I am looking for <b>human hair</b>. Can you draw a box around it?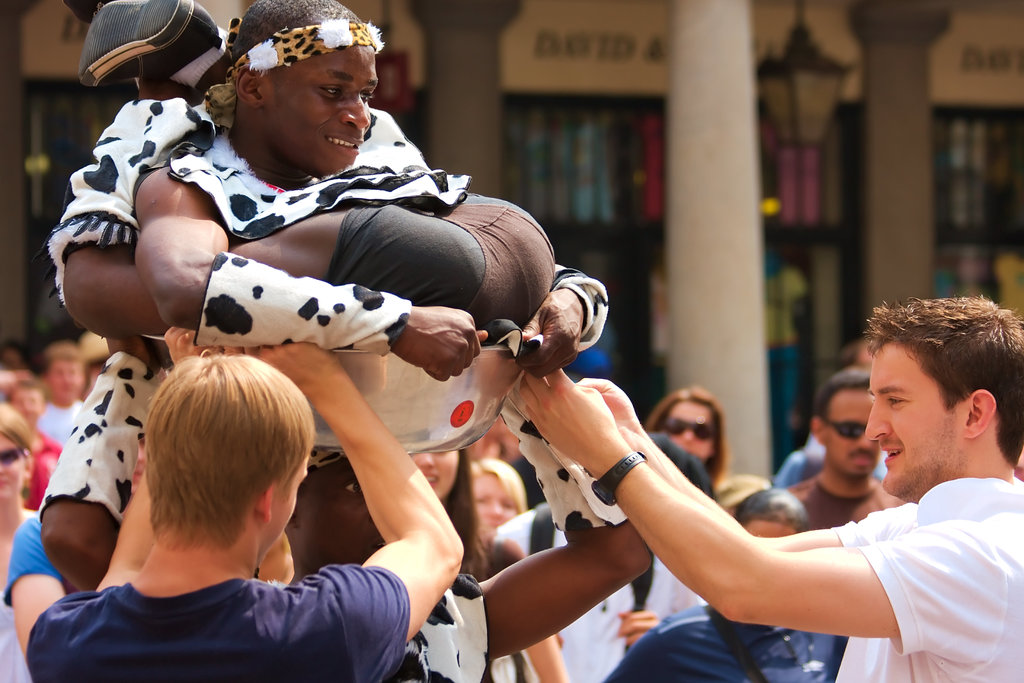
Sure, the bounding box is bbox(467, 457, 525, 513).
